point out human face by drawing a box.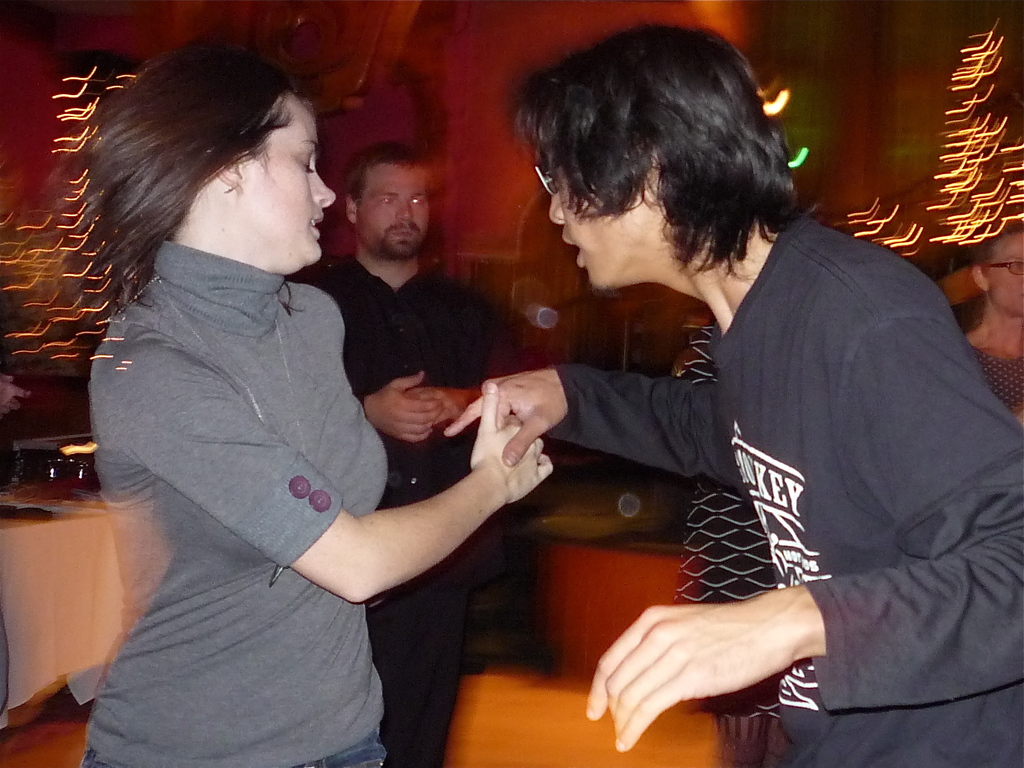
bbox=[548, 163, 661, 290].
